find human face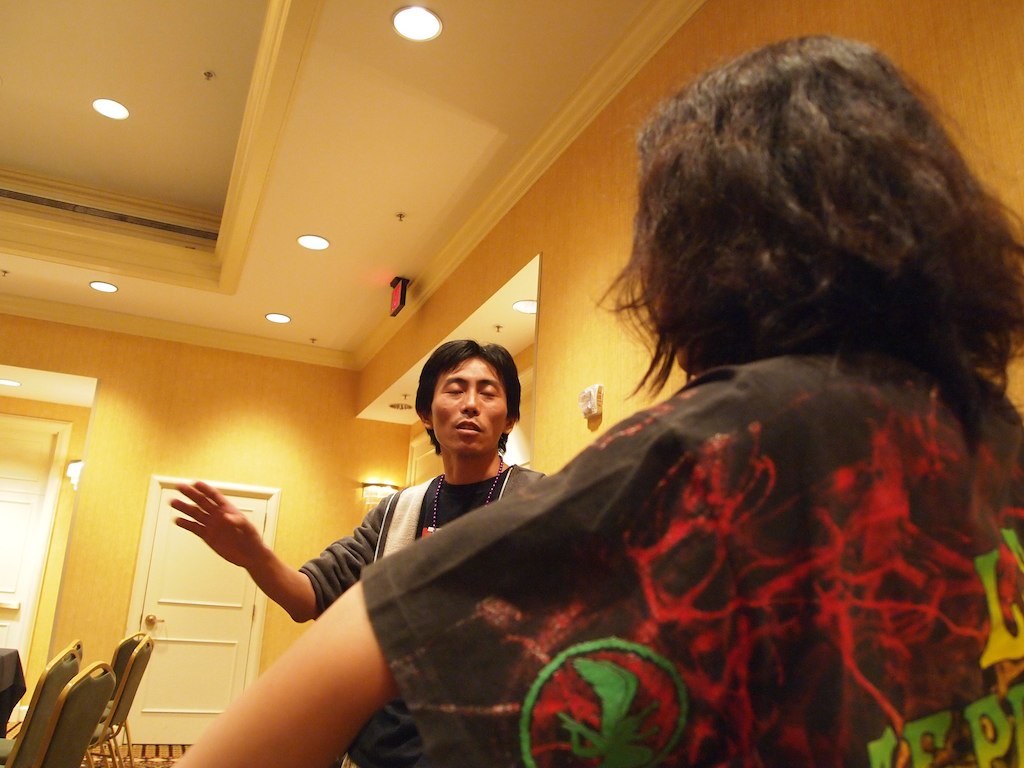
locate(430, 358, 511, 459)
